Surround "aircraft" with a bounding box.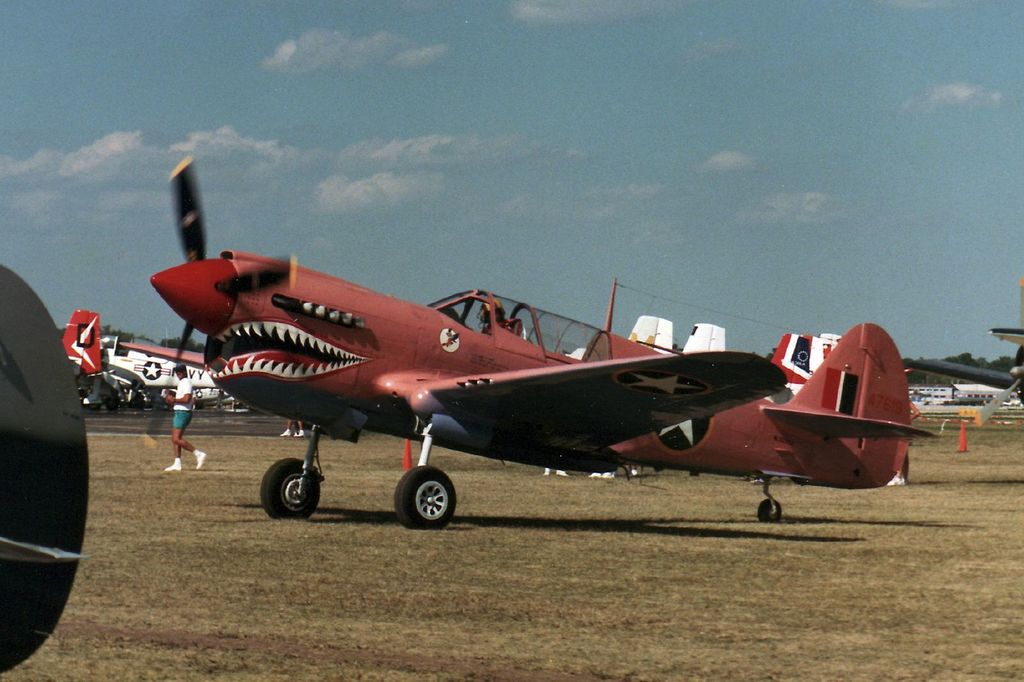
115/155/938/528.
